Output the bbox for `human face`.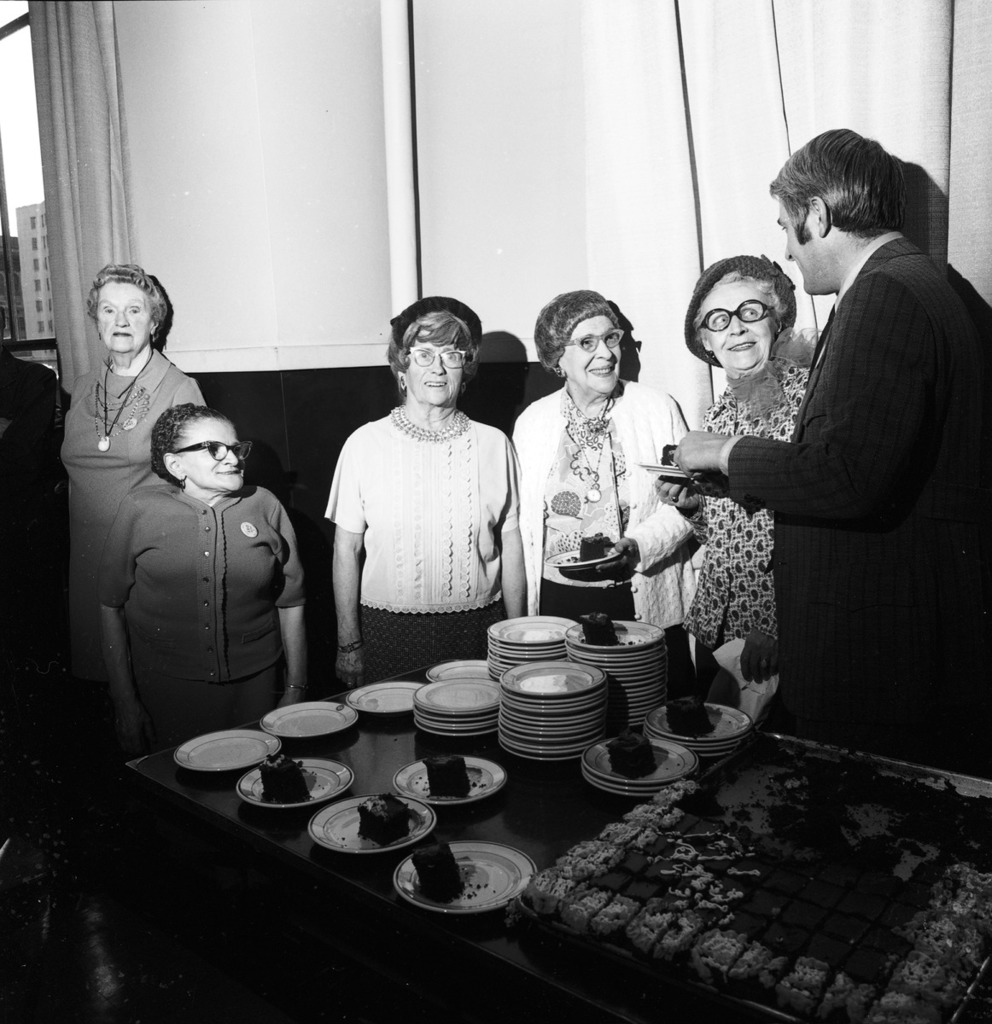
BBox(181, 420, 245, 486).
